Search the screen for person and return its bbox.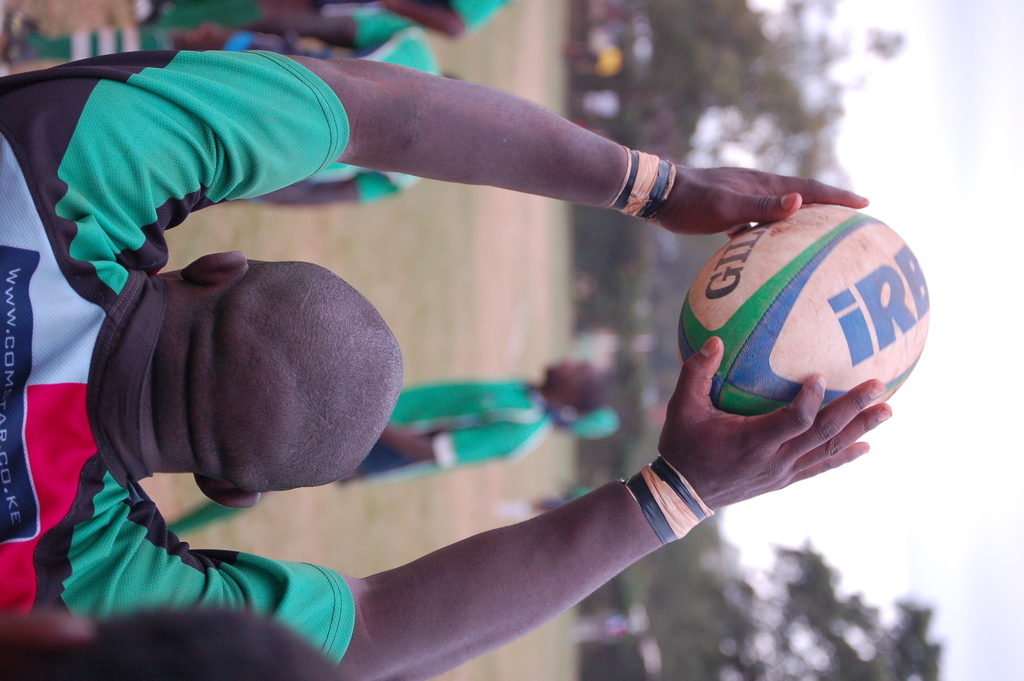
Found: <bbox>134, 0, 514, 39</bbox>.
